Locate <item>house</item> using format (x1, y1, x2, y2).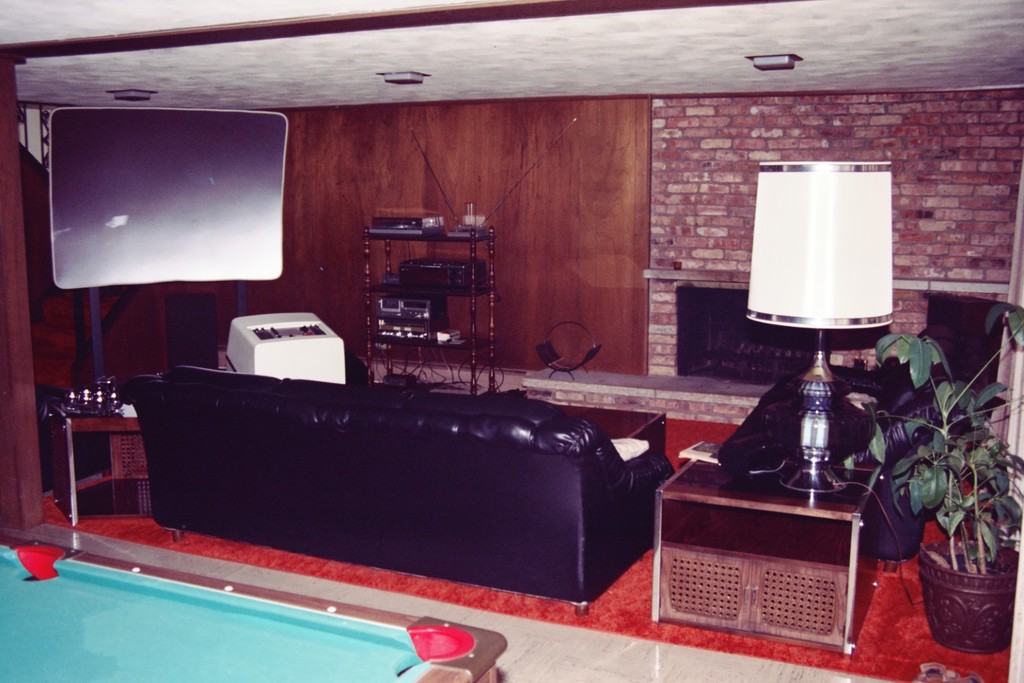
(0, 0, 1023, 643).
